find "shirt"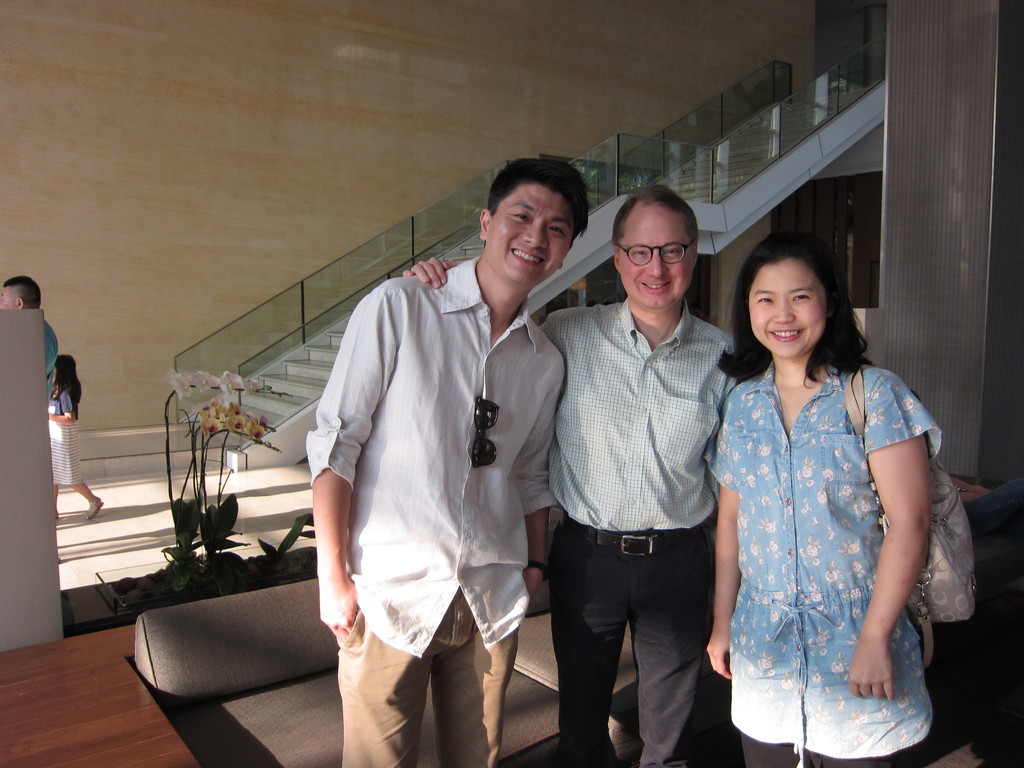
541, 294, 737, 533
